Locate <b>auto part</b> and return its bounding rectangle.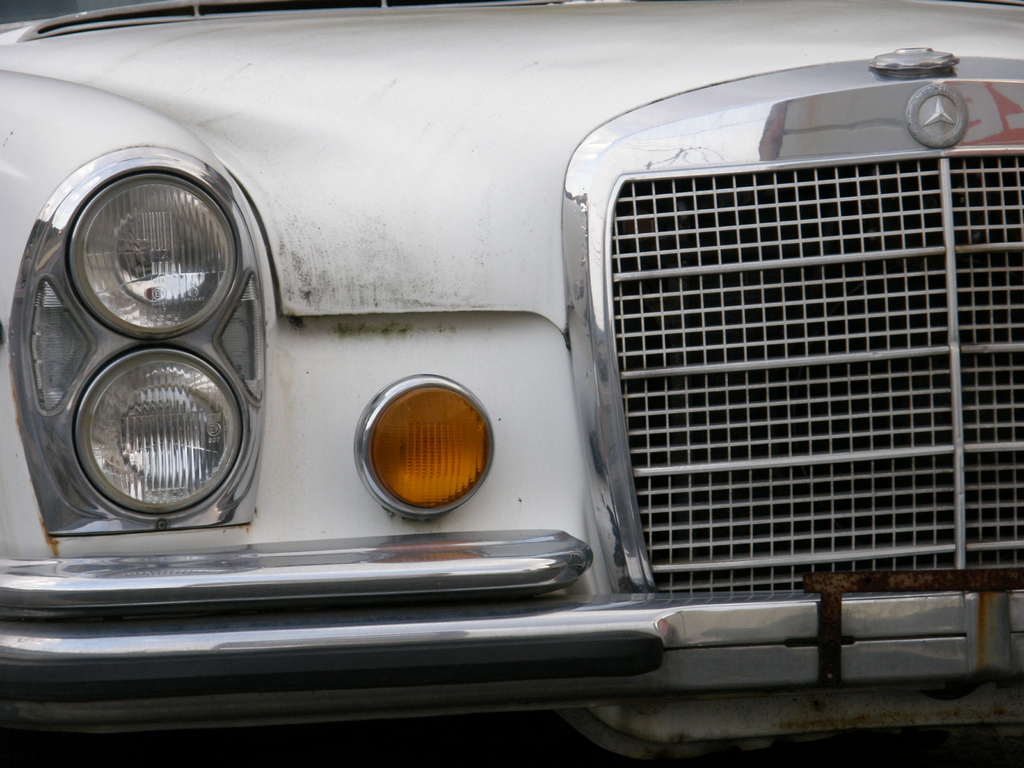
x1=10 y1=104 x2=283 y2=550.
